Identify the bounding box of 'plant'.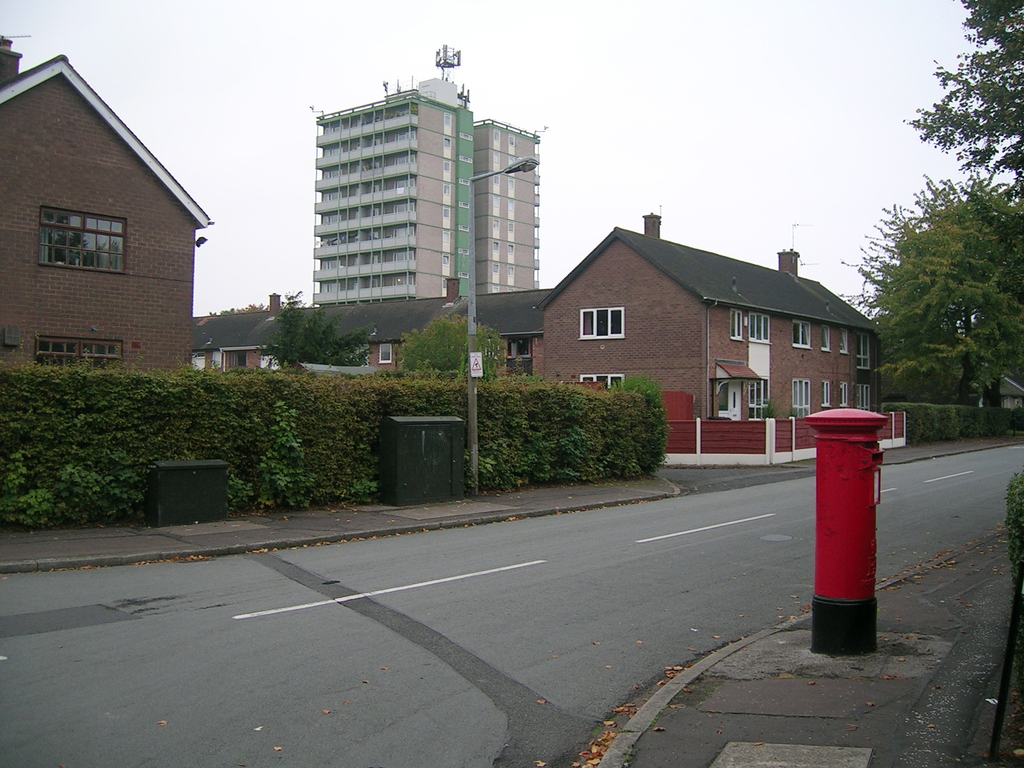
locate(577, 383, 668, 476).
